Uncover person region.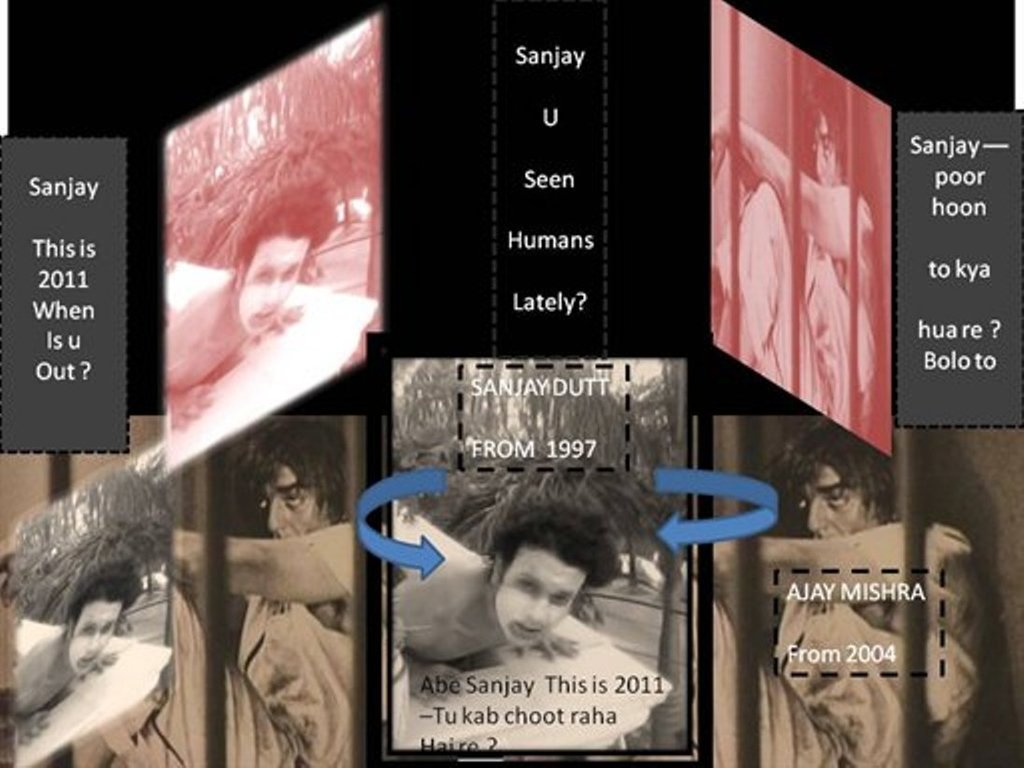
Uncovered: <bbox>710, 412, 994, 767</bbox>.
